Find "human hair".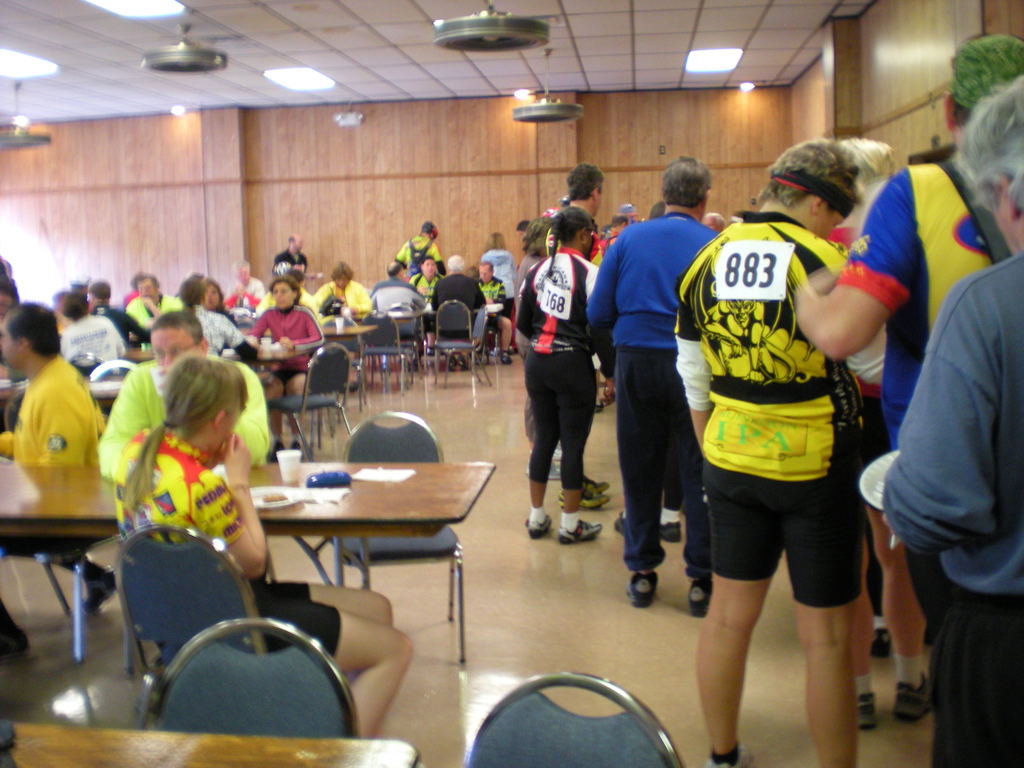
134 278 159 288.
